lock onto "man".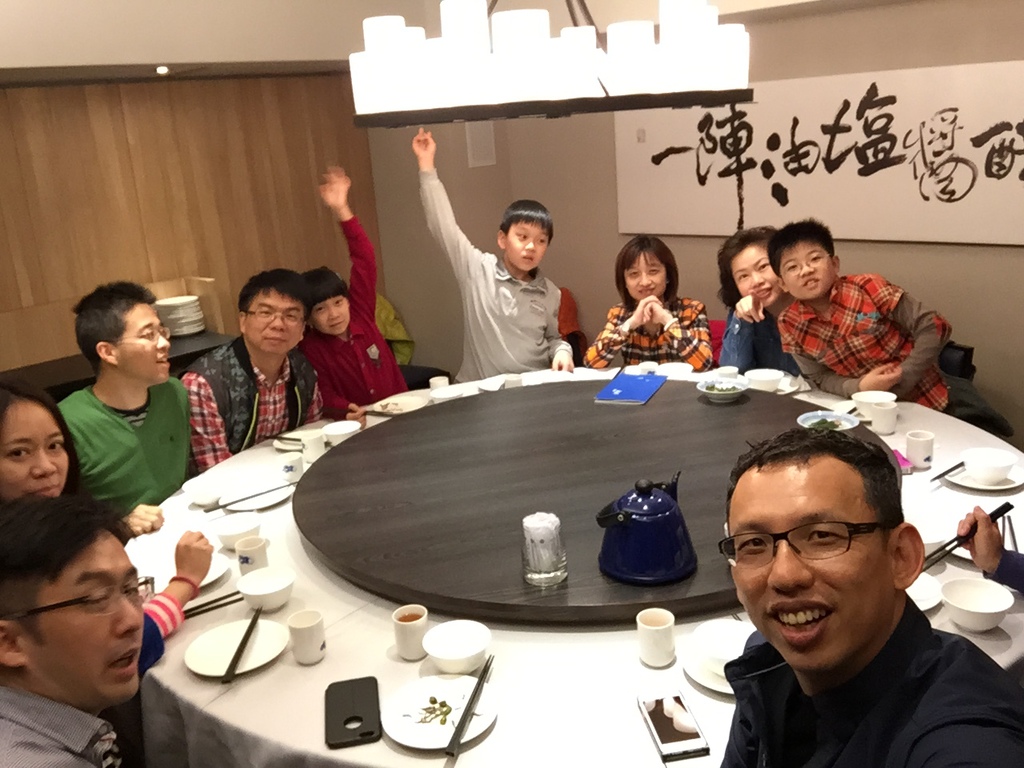
Locked: Rect(662, 426, 1018, 767).
